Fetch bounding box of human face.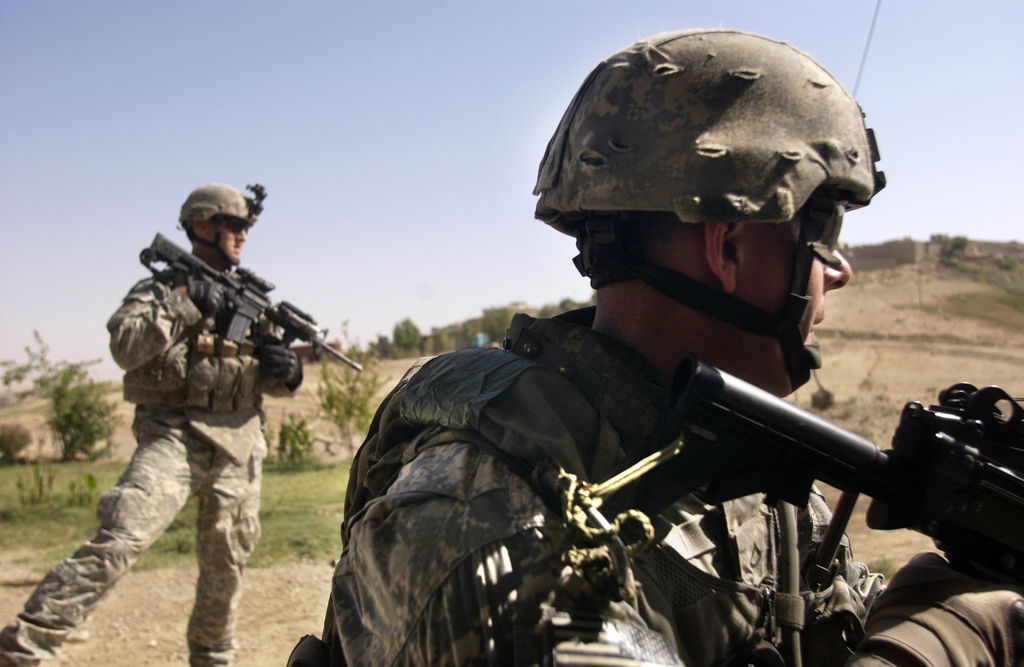
Bbox: 749,216,852,395.
